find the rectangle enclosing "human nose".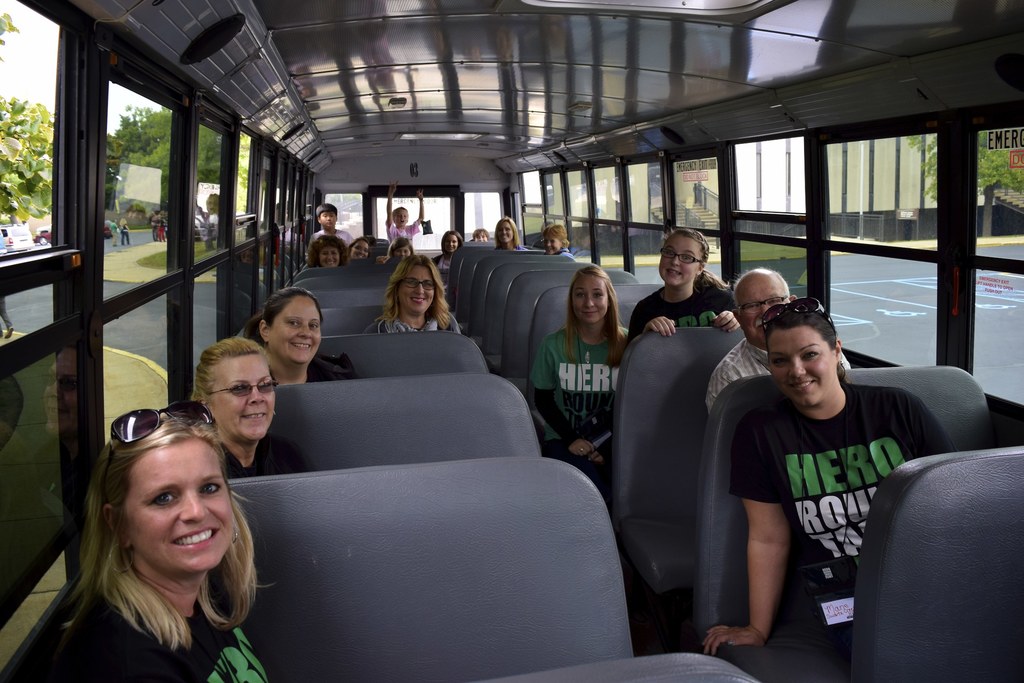
crop(545, 243, 550, 246).
